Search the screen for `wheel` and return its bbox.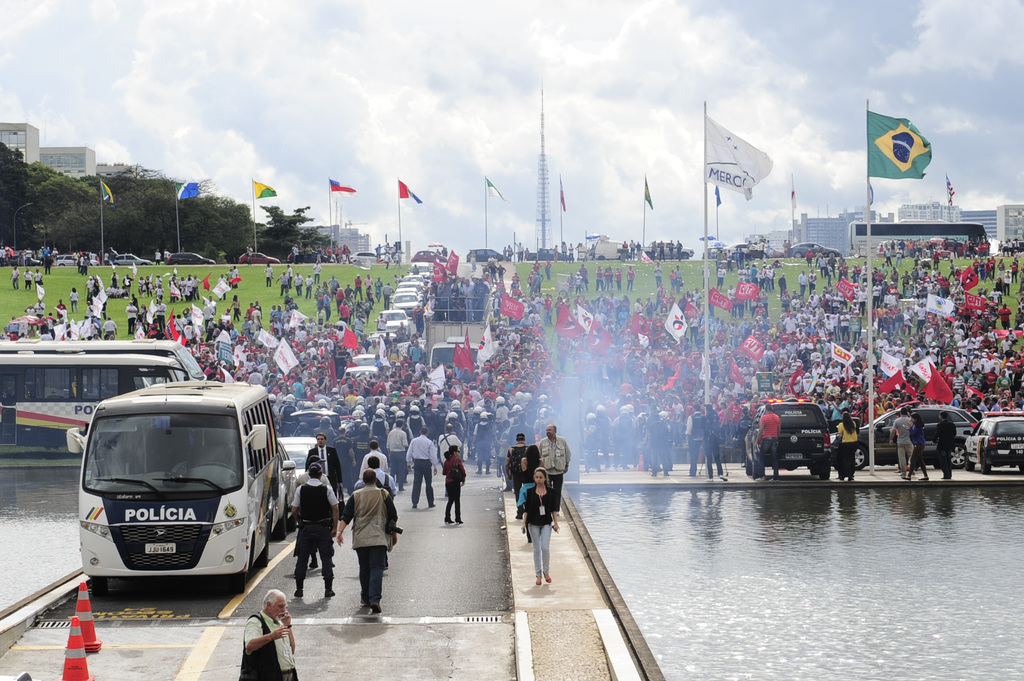
Found: x1=229 y1=571 x2=245 y2=595.
